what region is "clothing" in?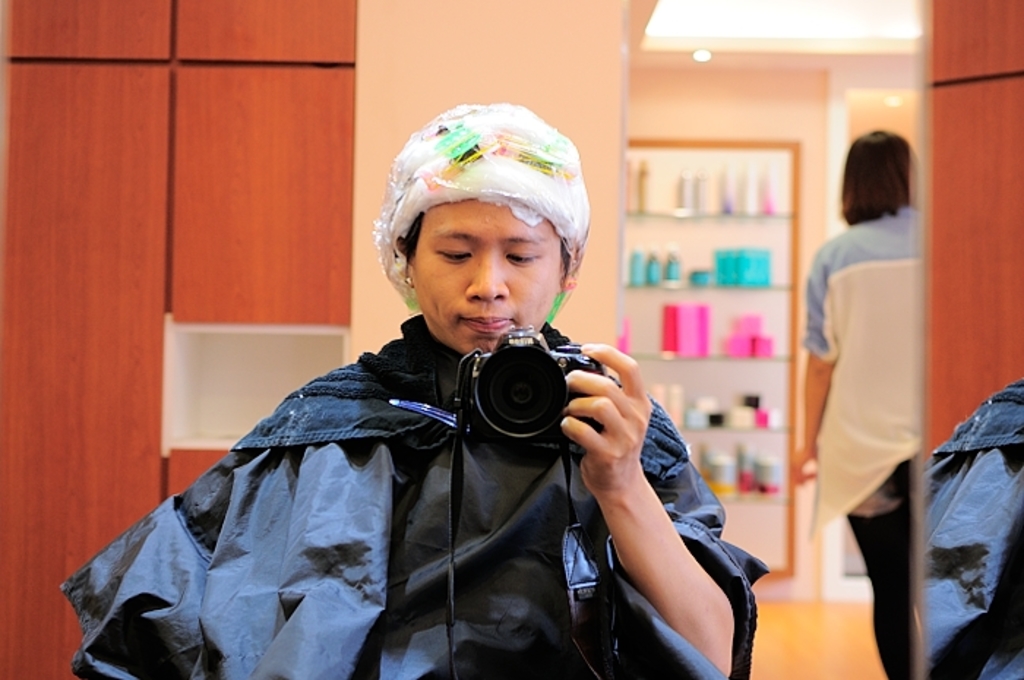
bbox=[800, 200, 923, 679].
